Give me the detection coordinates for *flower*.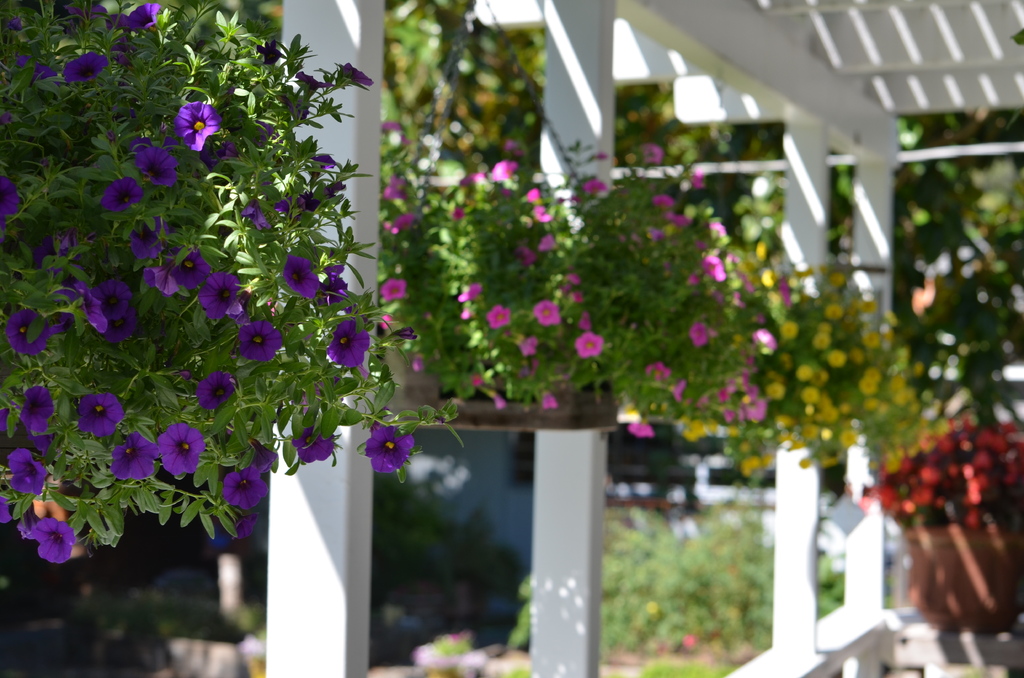
{"left": 282, "top": 255, "right": 317, "bottom": 297}.
